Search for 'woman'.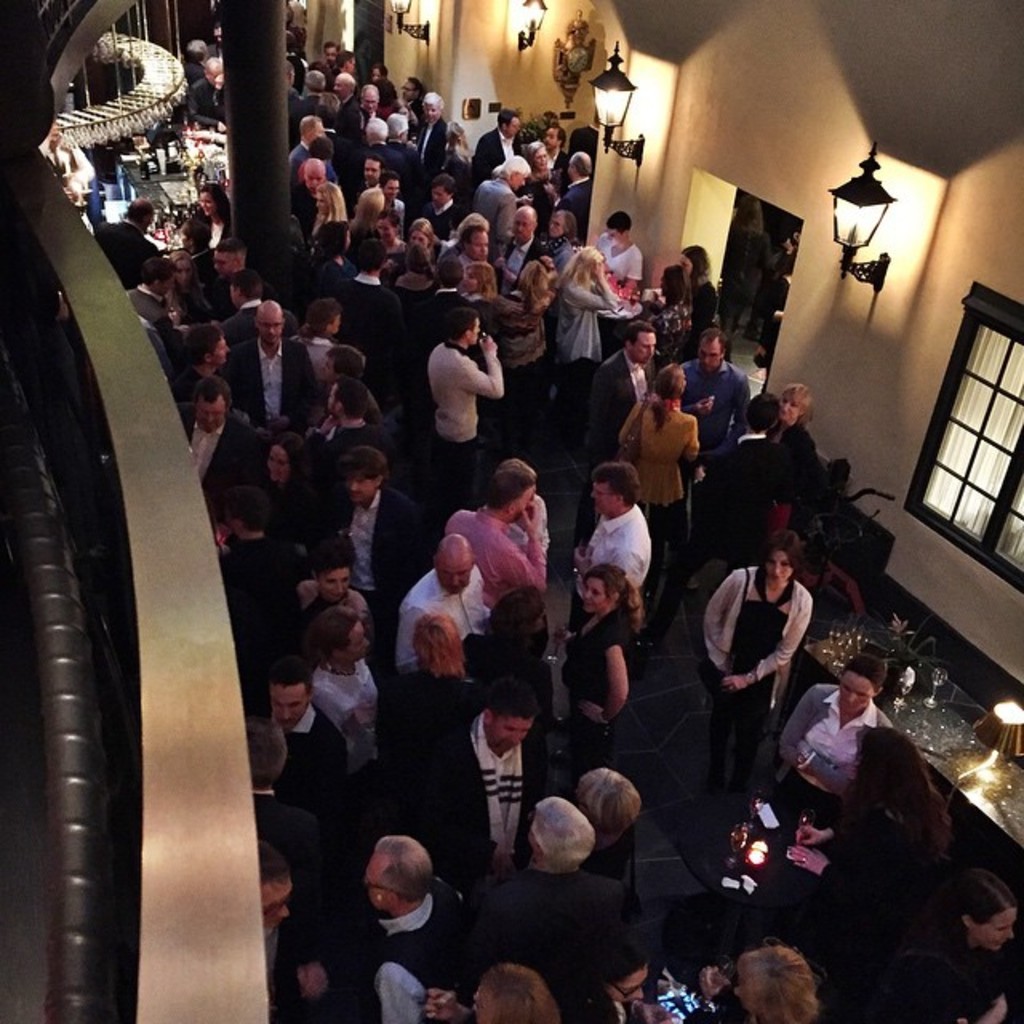
Found at <bbox>621, 363, 696, 555</bbox>.
